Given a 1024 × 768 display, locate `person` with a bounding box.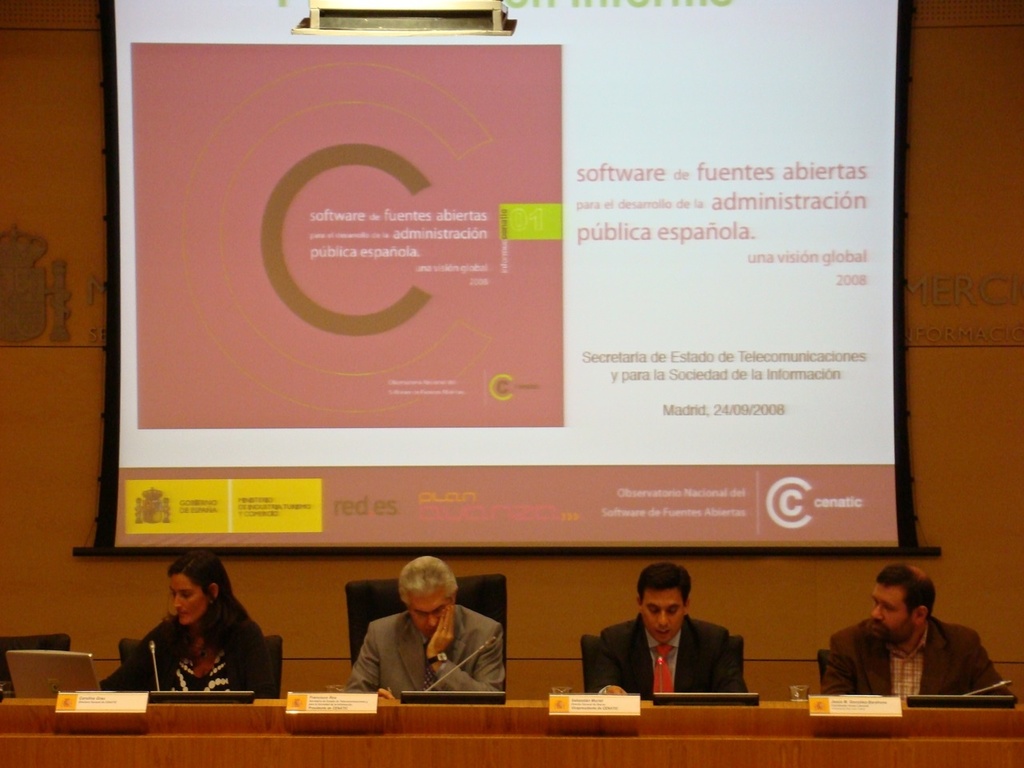
Located: (left=99, top=550, right=267, bottom=698).
